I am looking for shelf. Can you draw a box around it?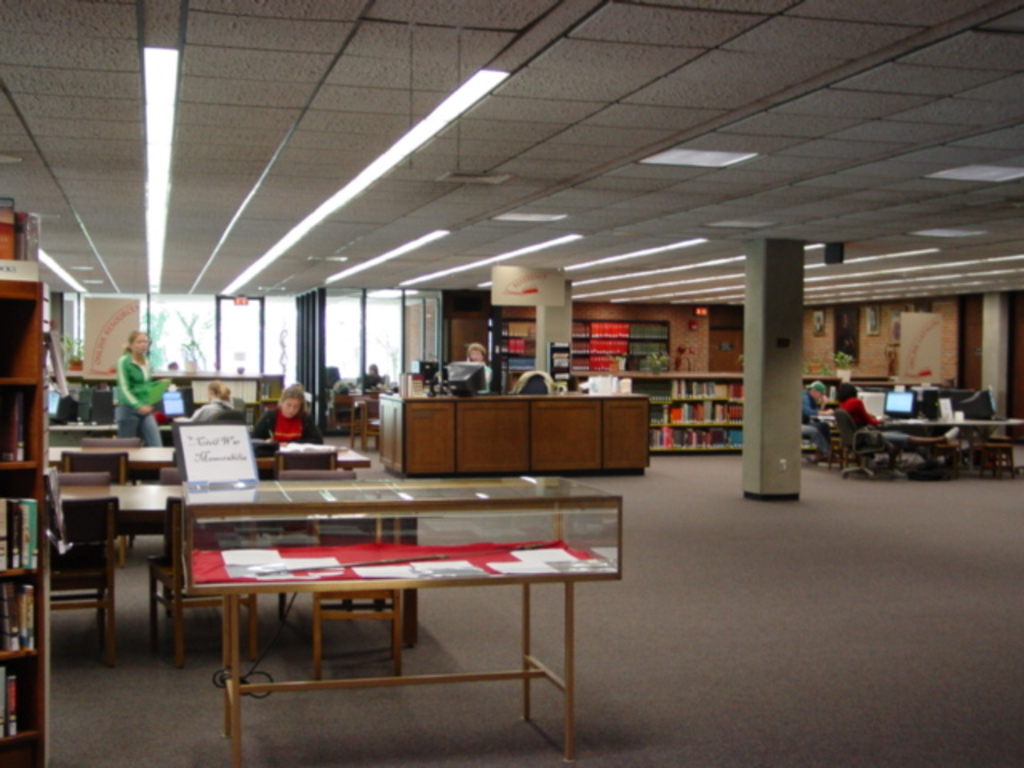
Sure, the bounding box is Rect(494, 318, 677, 395).
